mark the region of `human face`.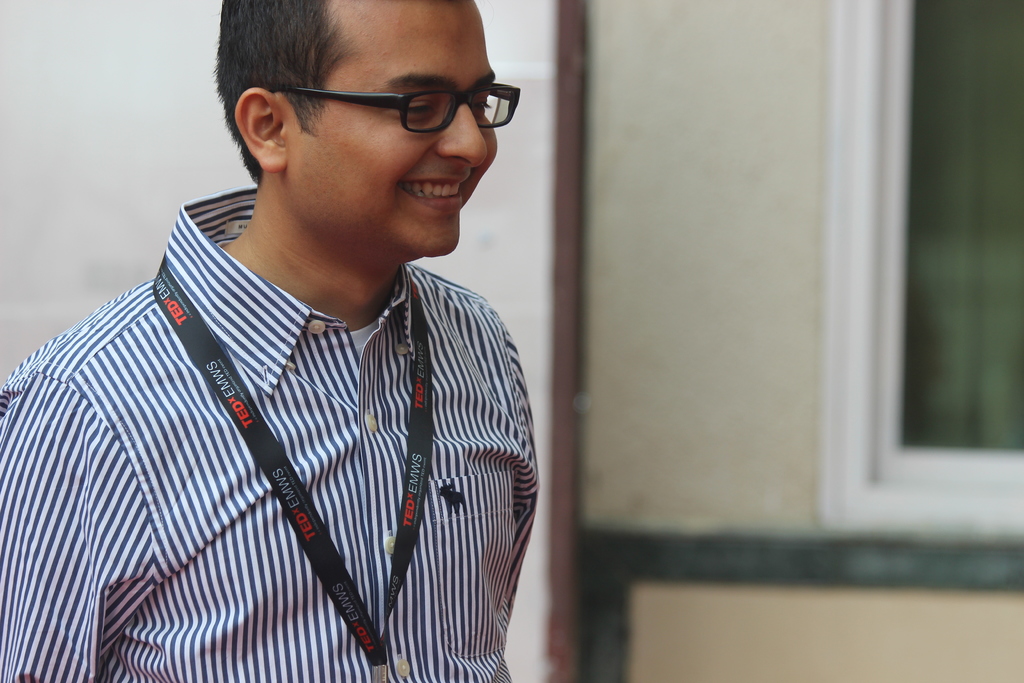
Region: {"left": 281, "top": 0, "right": 496, "bottom": 259}.
